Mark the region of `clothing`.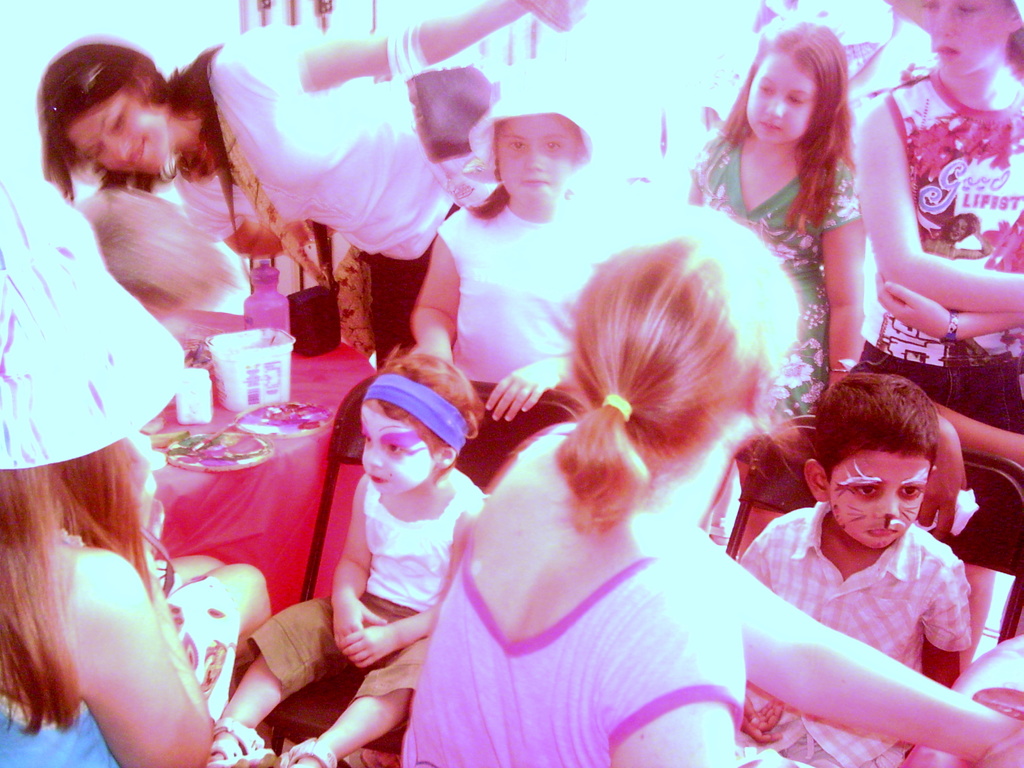
Region: (252, 463, 490, 701).
